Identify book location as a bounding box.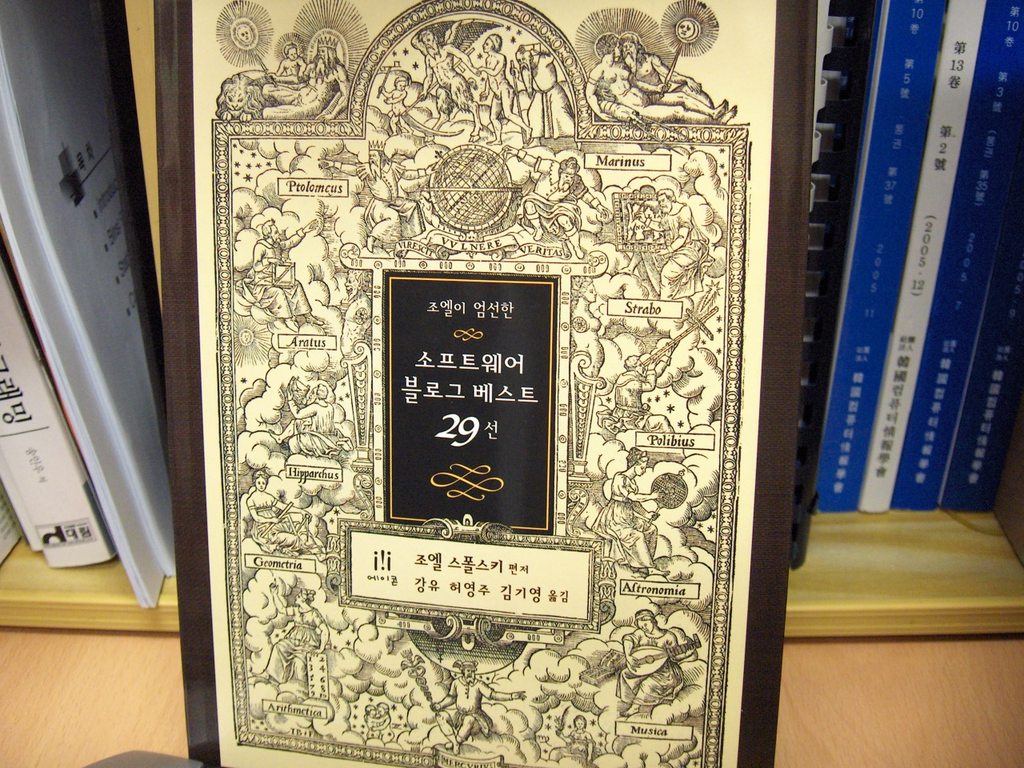
region(941, 234, 1023, 511).
